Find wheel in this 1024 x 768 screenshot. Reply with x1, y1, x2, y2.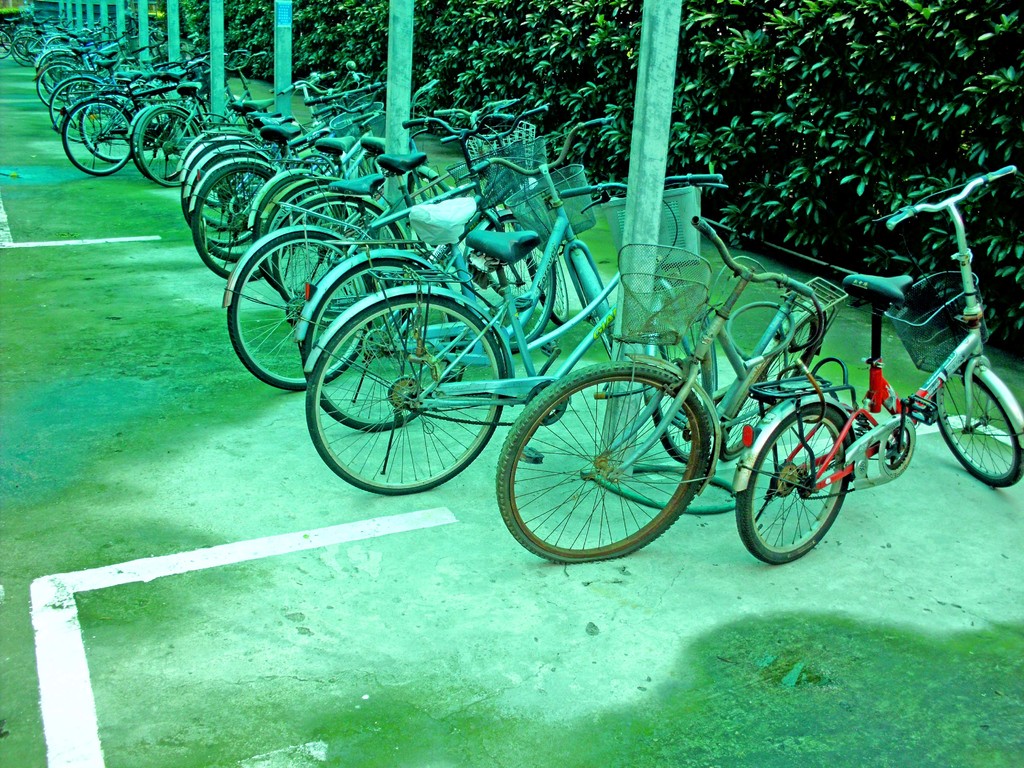
749, 416, 873, 559.
